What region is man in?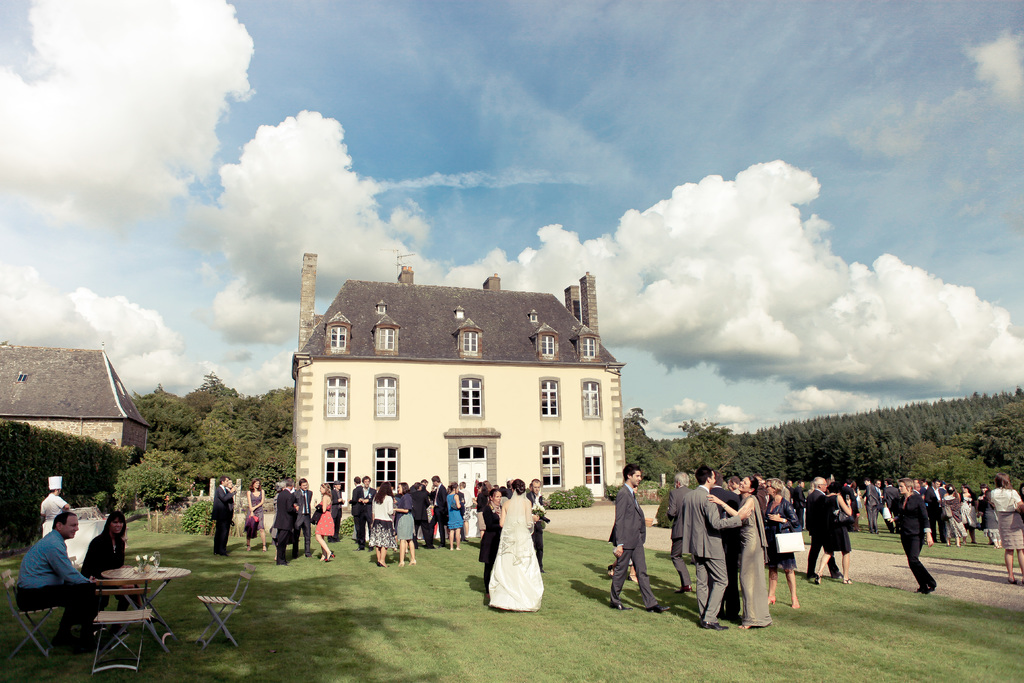
rect(875, 480, 892, 530).
